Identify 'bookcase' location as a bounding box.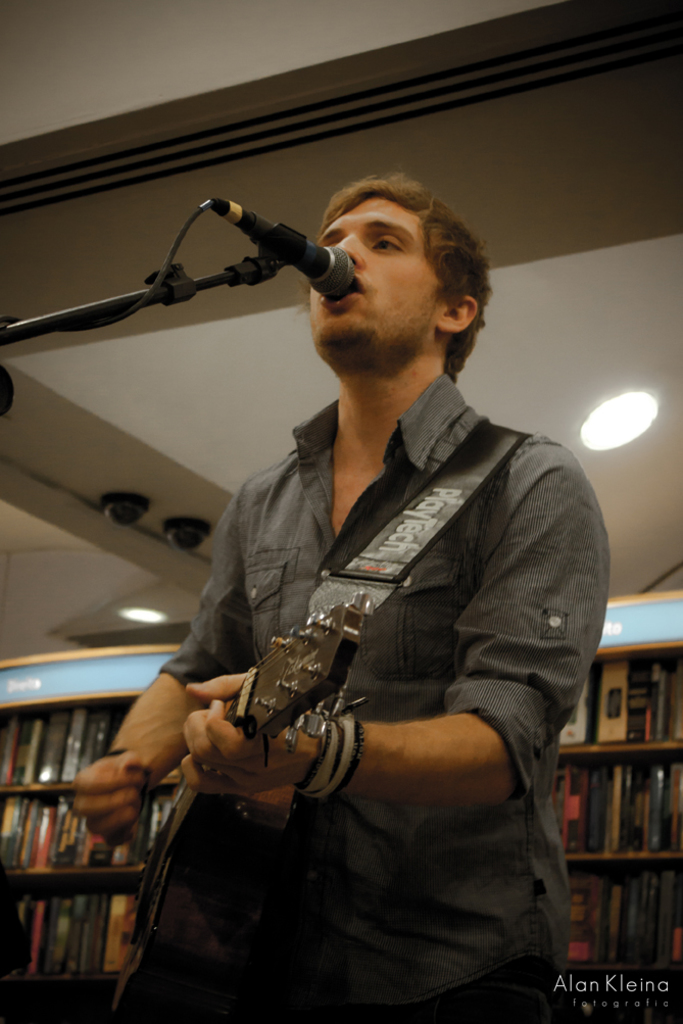
0:642:682:988.
